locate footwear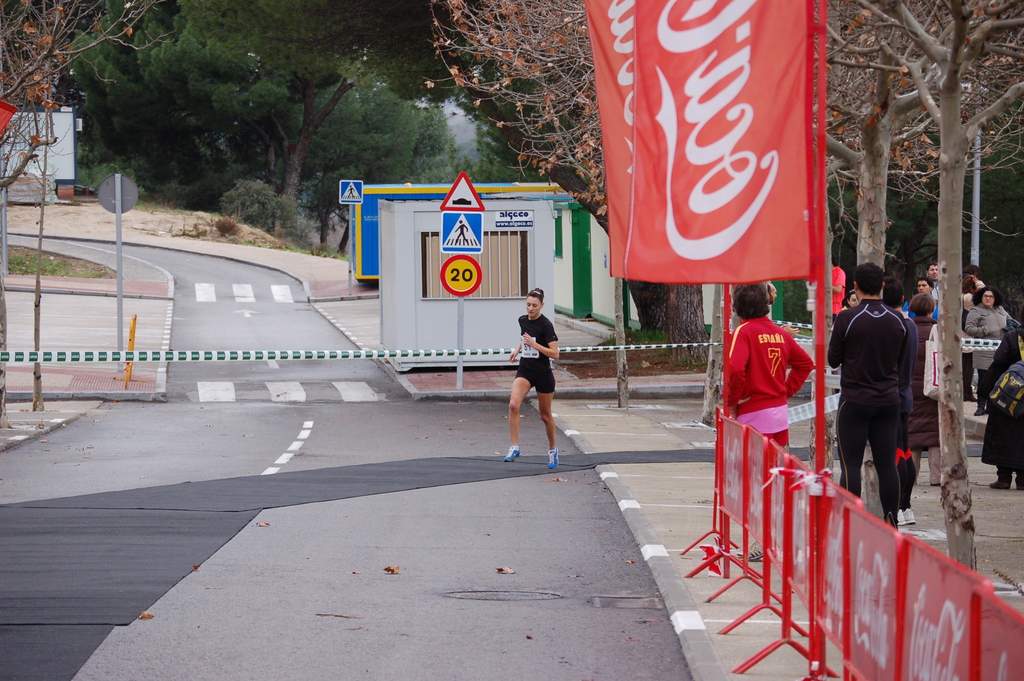
bbox=(1012, 472, 1023, 489)
